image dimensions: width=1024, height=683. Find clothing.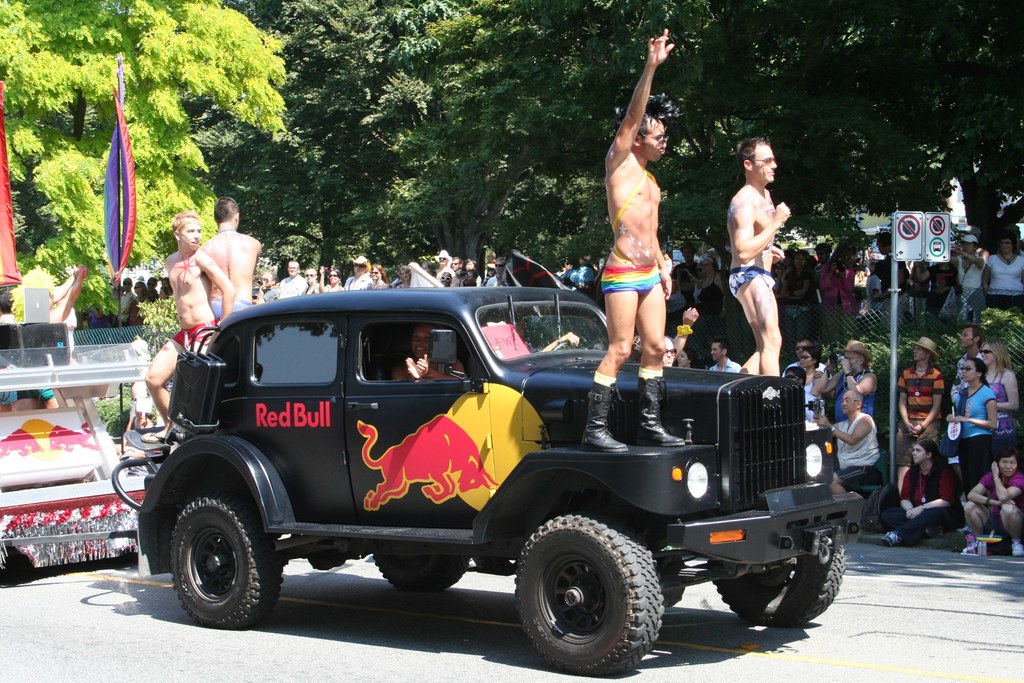
595,258,668,295.
